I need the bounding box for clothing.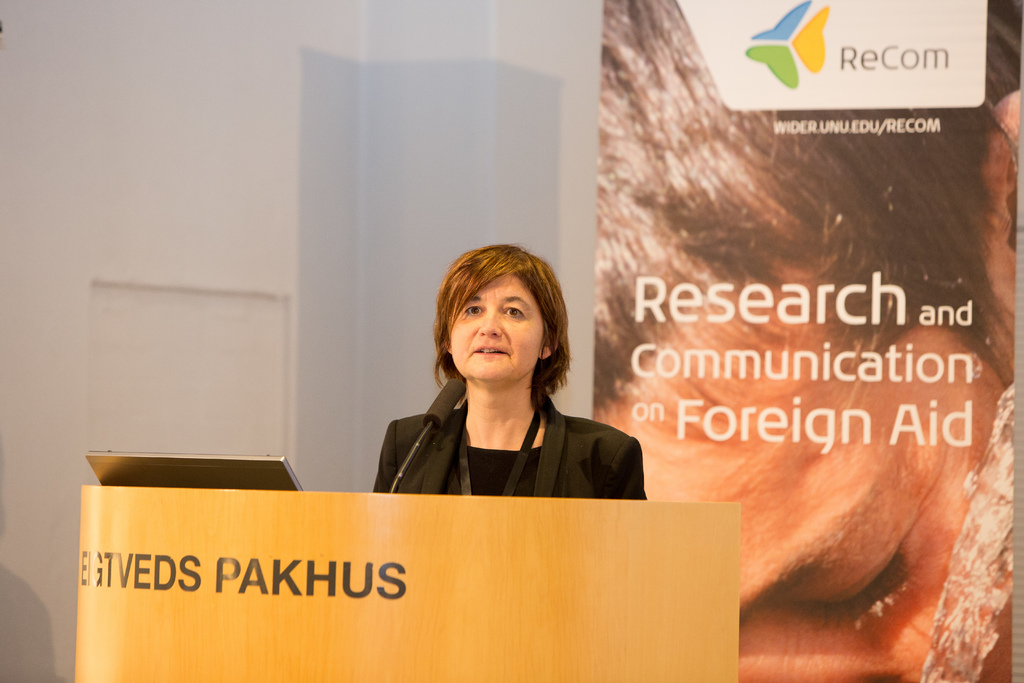
Here it is: x1=369, y1=349, x2=642, y2=509.
